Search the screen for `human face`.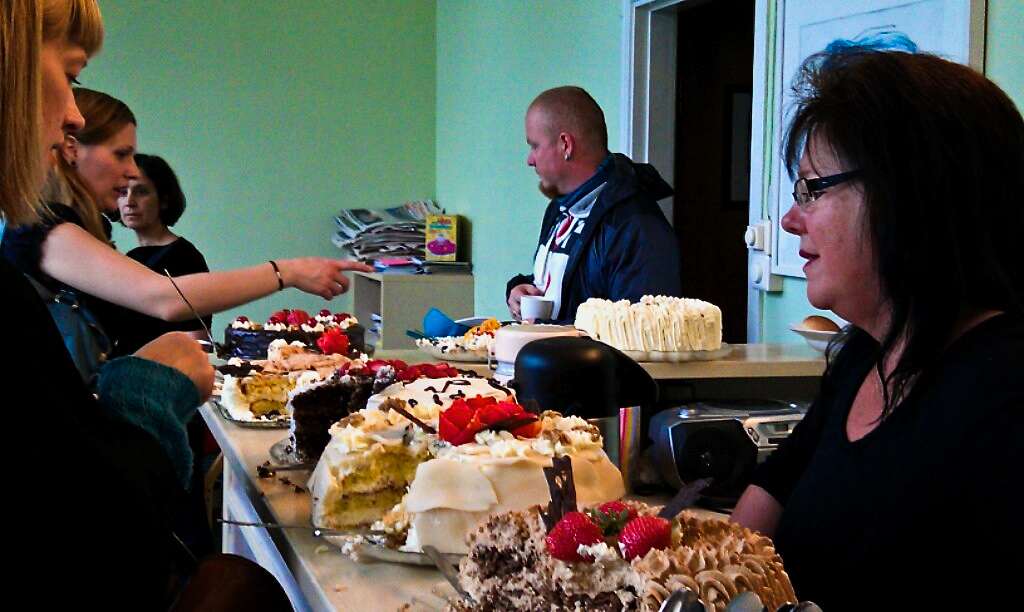
Found at bbox=[82, 116, 140, 208].
